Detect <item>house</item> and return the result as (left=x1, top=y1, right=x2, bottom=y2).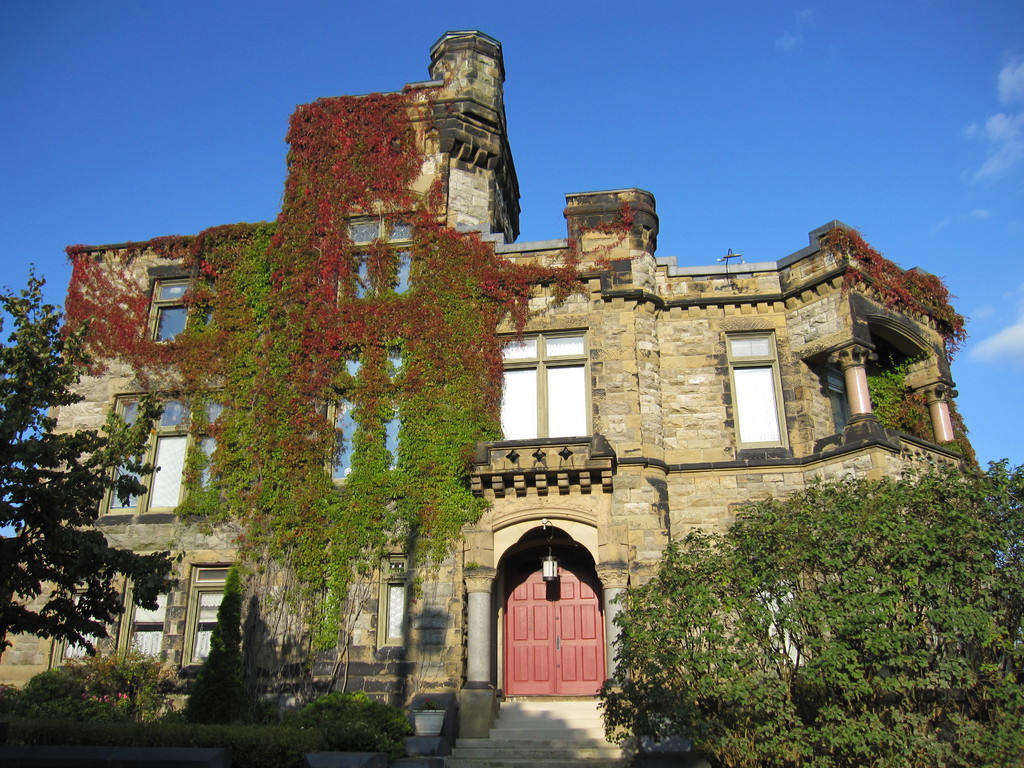
(left=0, top=29, right=988, bottom=764).
